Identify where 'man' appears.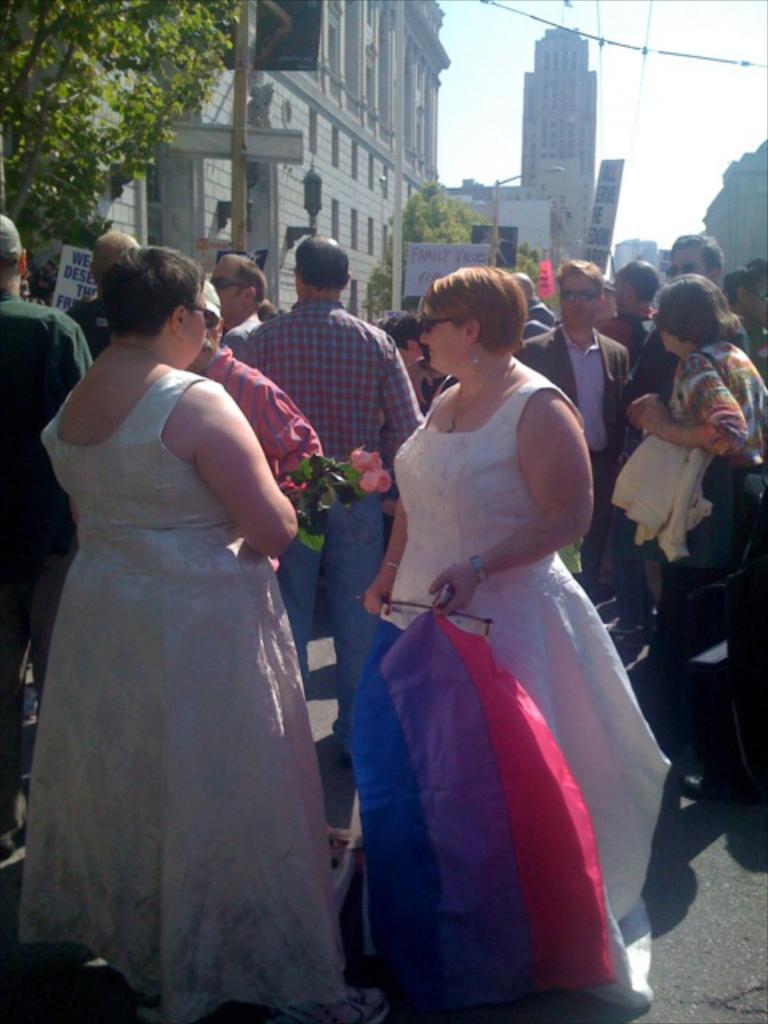
Appears at [210,253,266,358].
